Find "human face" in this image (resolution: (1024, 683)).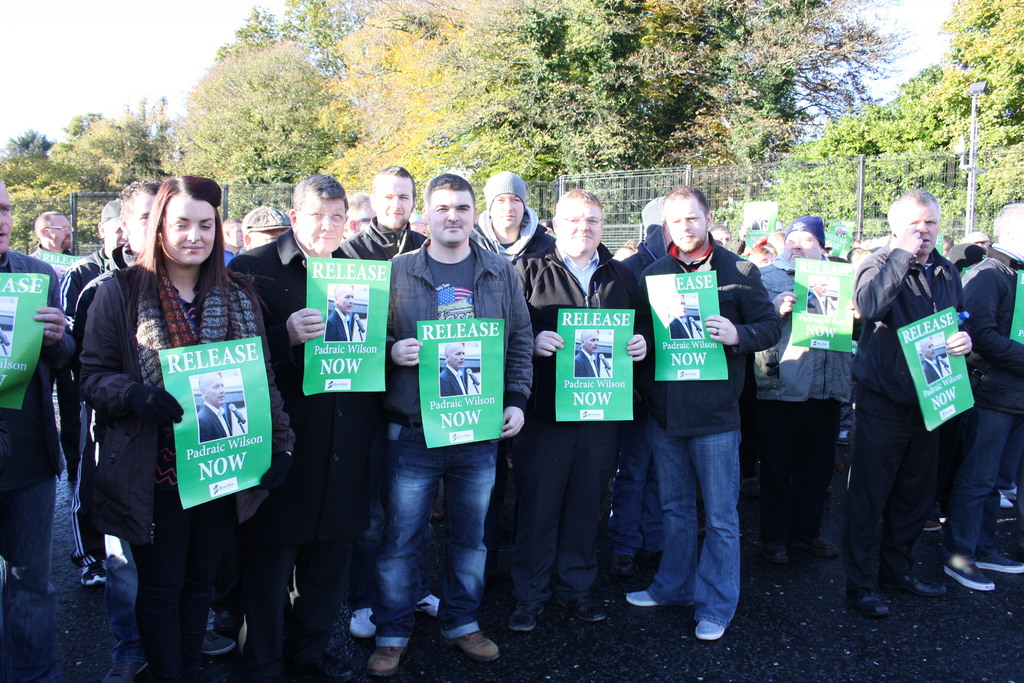
<box>665,201,704,249</box>.
